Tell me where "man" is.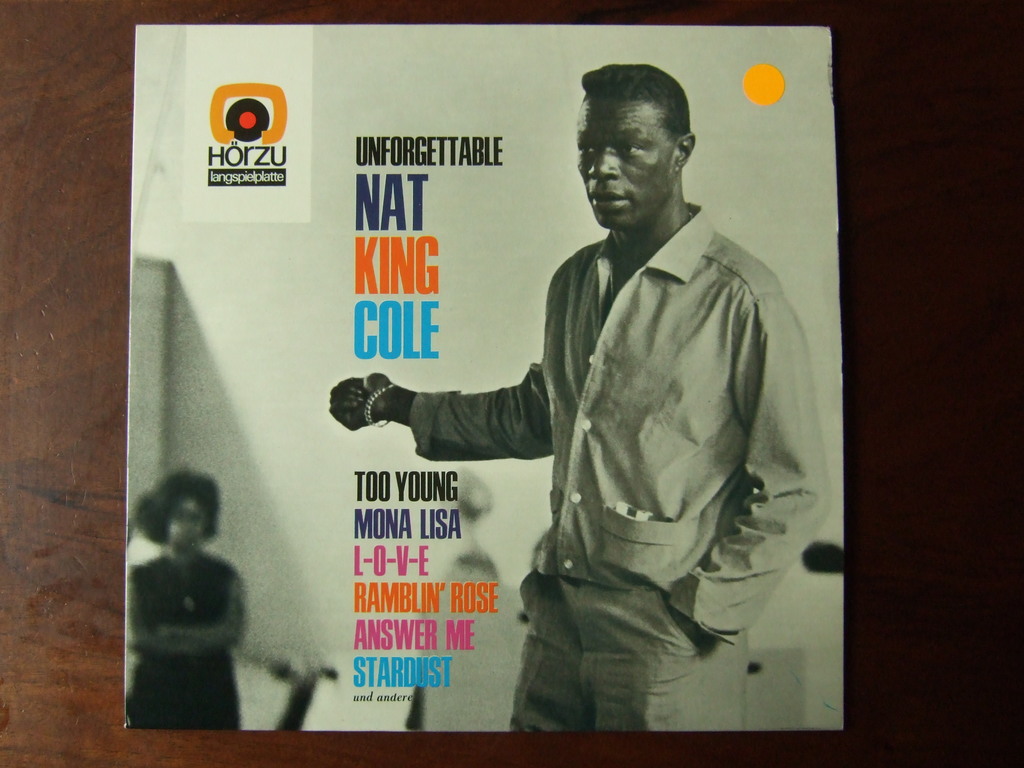
"man" is at (left=418, top=67, right=804, bottom=727).
